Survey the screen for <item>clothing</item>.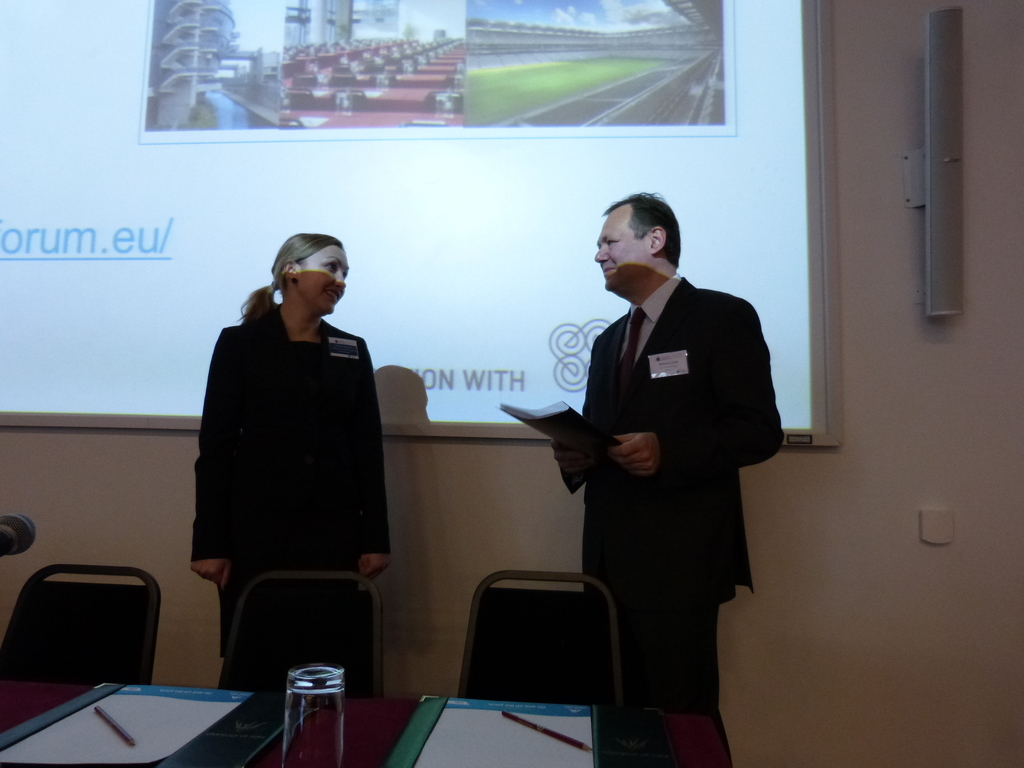
Survey found: 577,268,789,767.
